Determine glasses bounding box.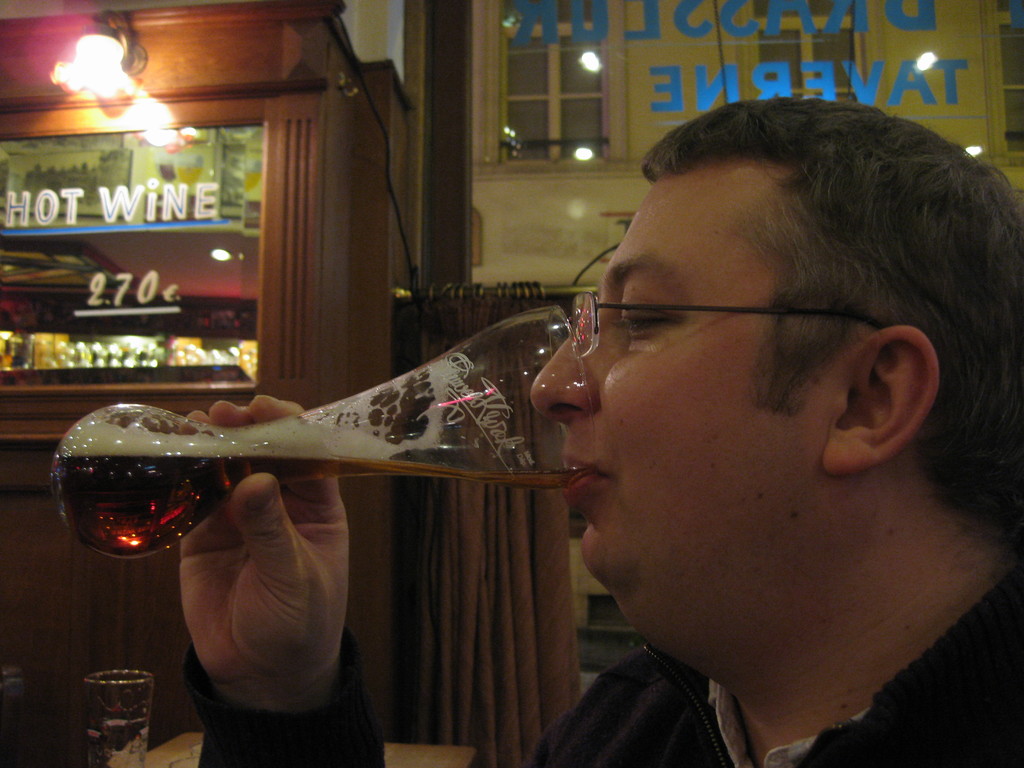
Determined: 524, 249, 875, 375.
